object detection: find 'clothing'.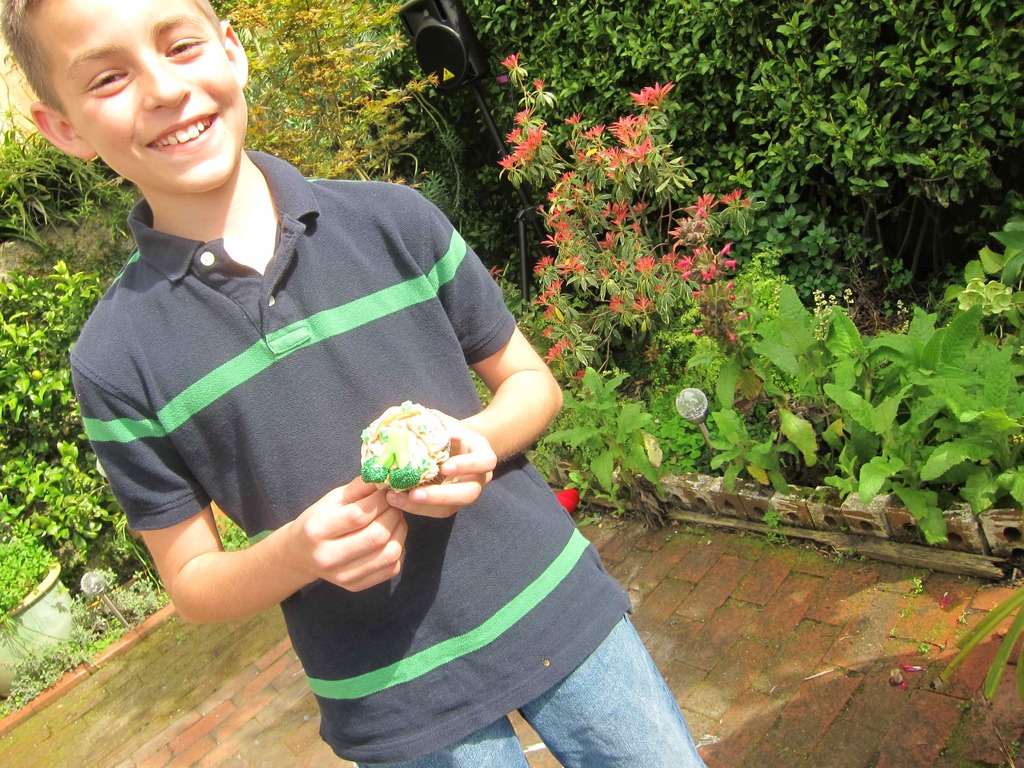
detection(70, 150, 628, 761).
